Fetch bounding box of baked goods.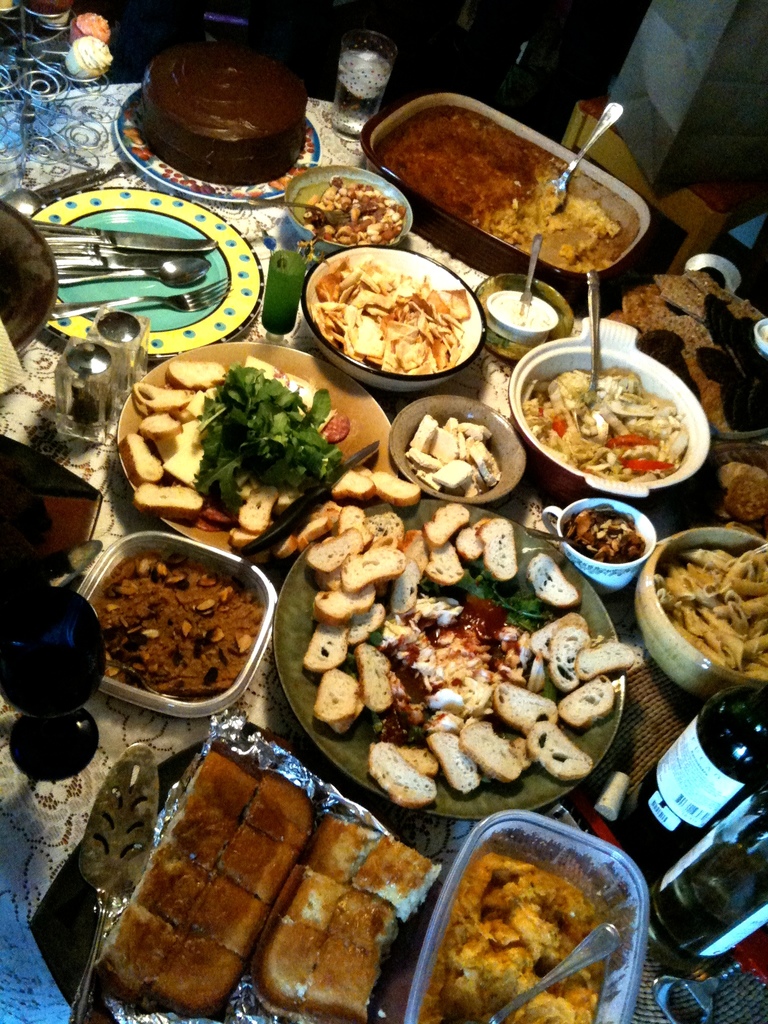
Bbox: (98, 749, 314, 1017).
